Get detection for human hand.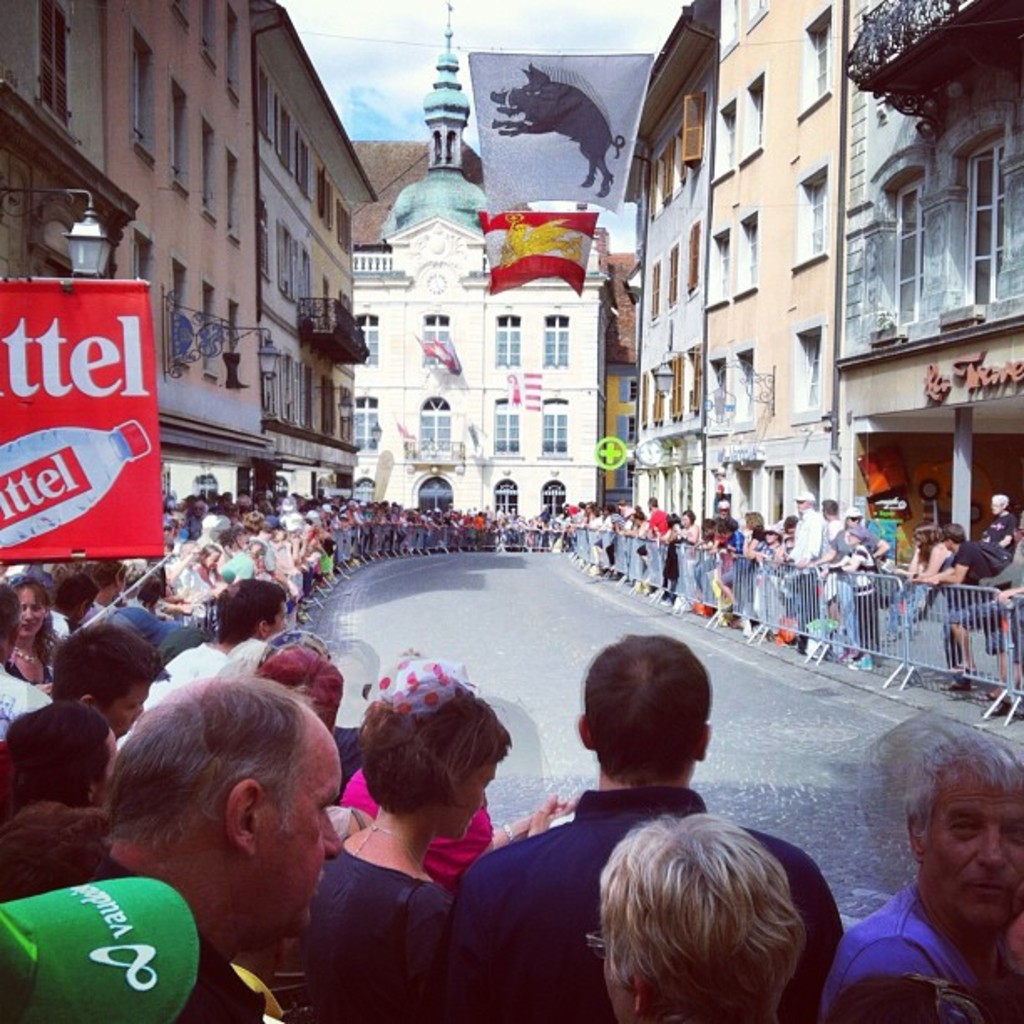
Detection: select_region(507, 791, 572, 840).
